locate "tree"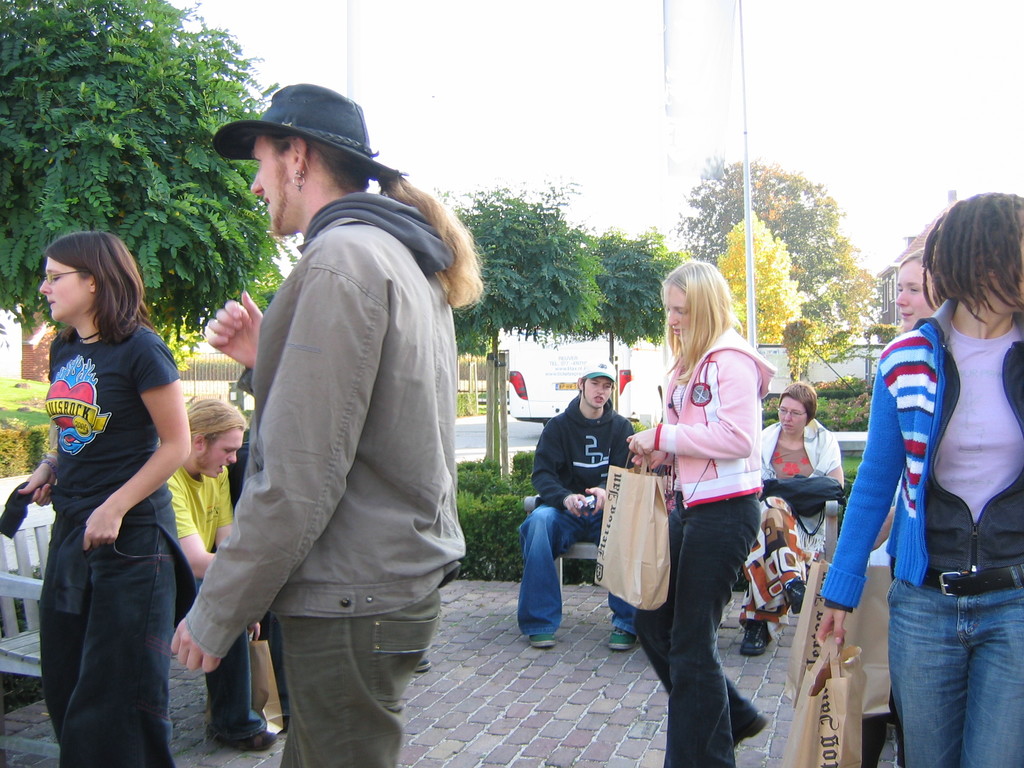
{"x1": 538, "y1": 221, "x2": 715, "y2": 401}
